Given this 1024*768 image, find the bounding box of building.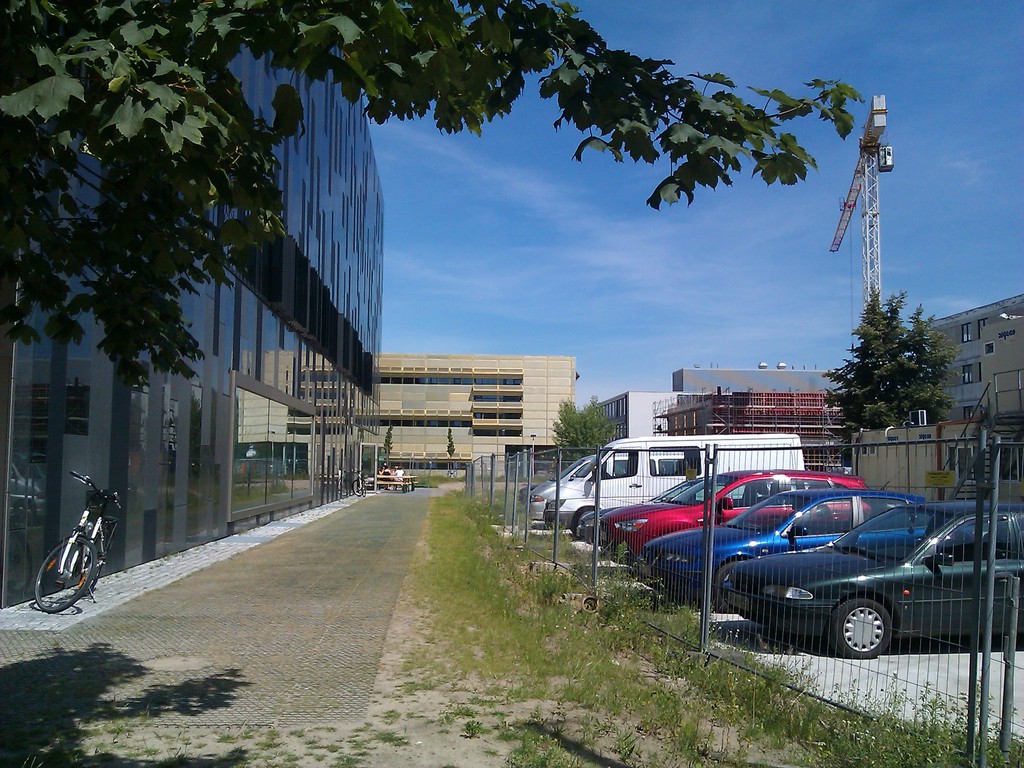
BBox(668, 362, 849, 404).
